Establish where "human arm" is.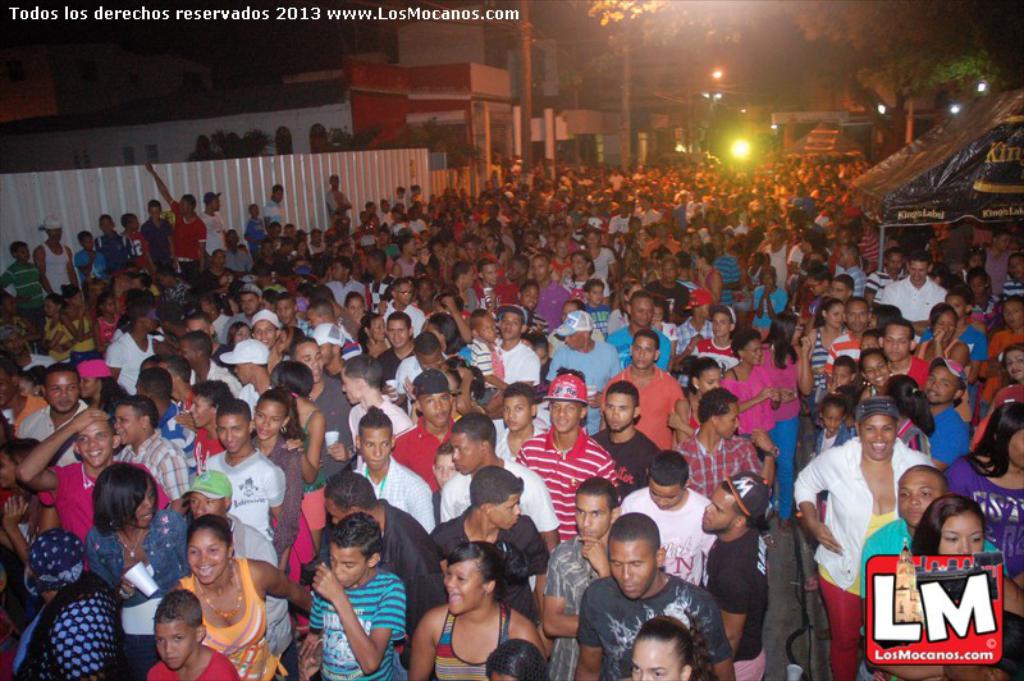
Established at x1=38 y1=494 x2=63 y2=530.
